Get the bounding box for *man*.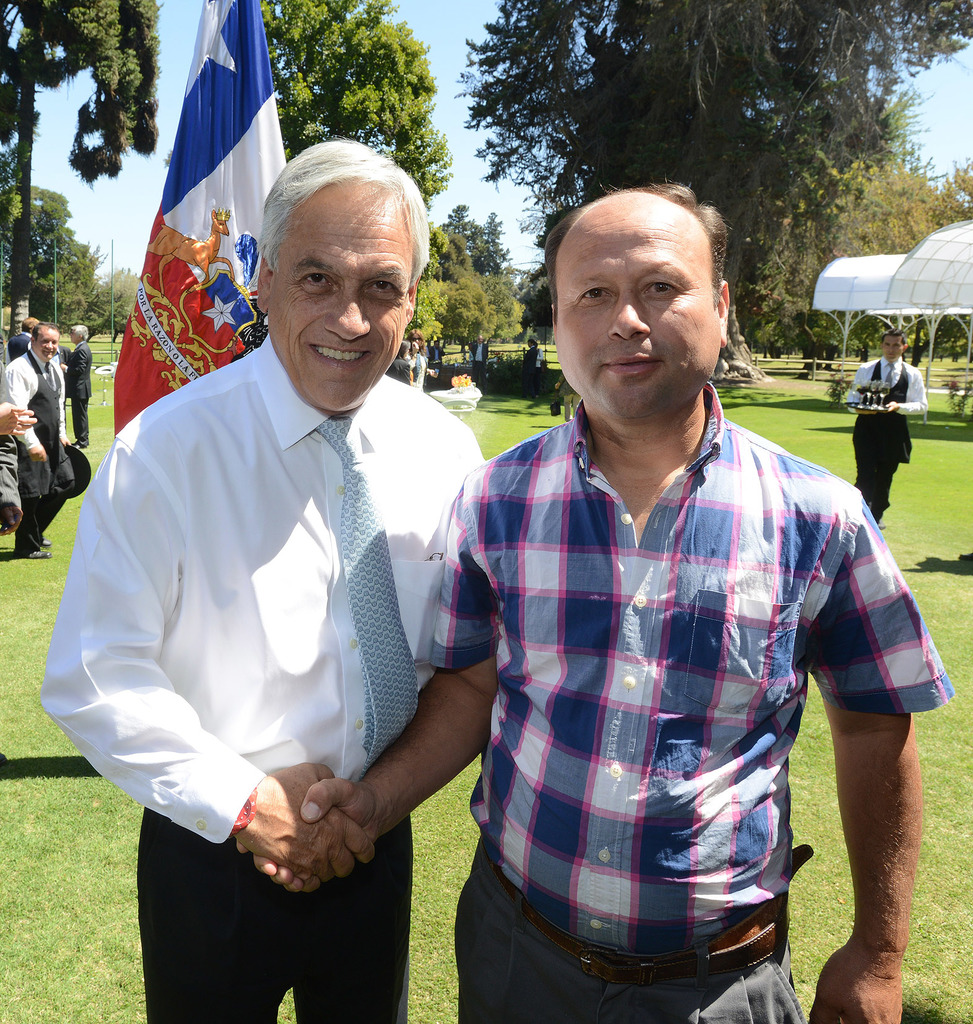
x1=519 y1=339 x2=536 y2=399.
